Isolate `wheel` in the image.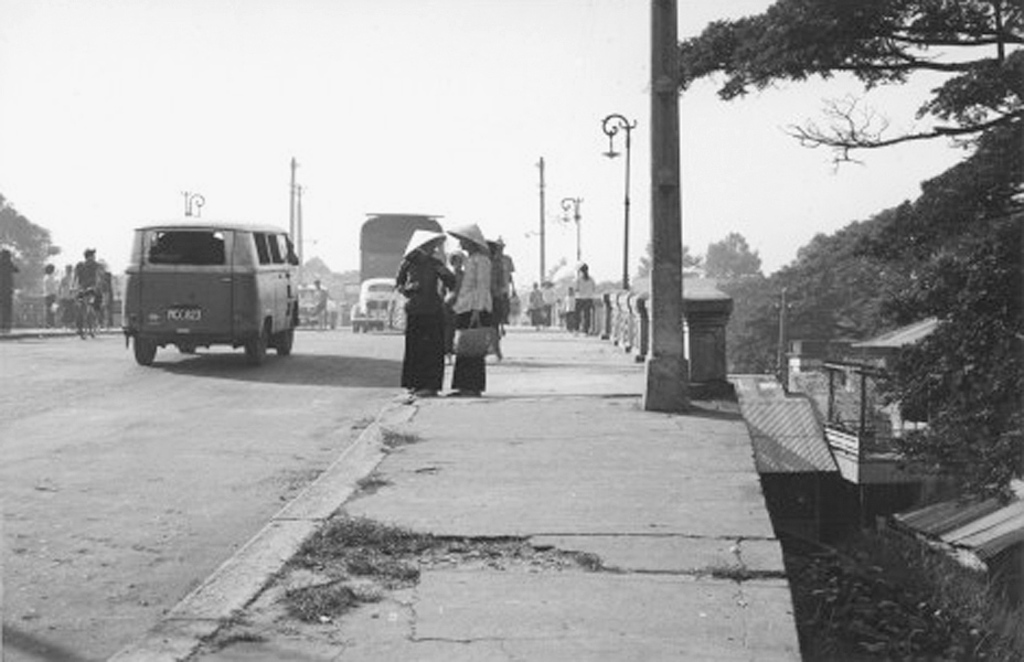
Isolated region: BBox(246, 329, 266, 363).
